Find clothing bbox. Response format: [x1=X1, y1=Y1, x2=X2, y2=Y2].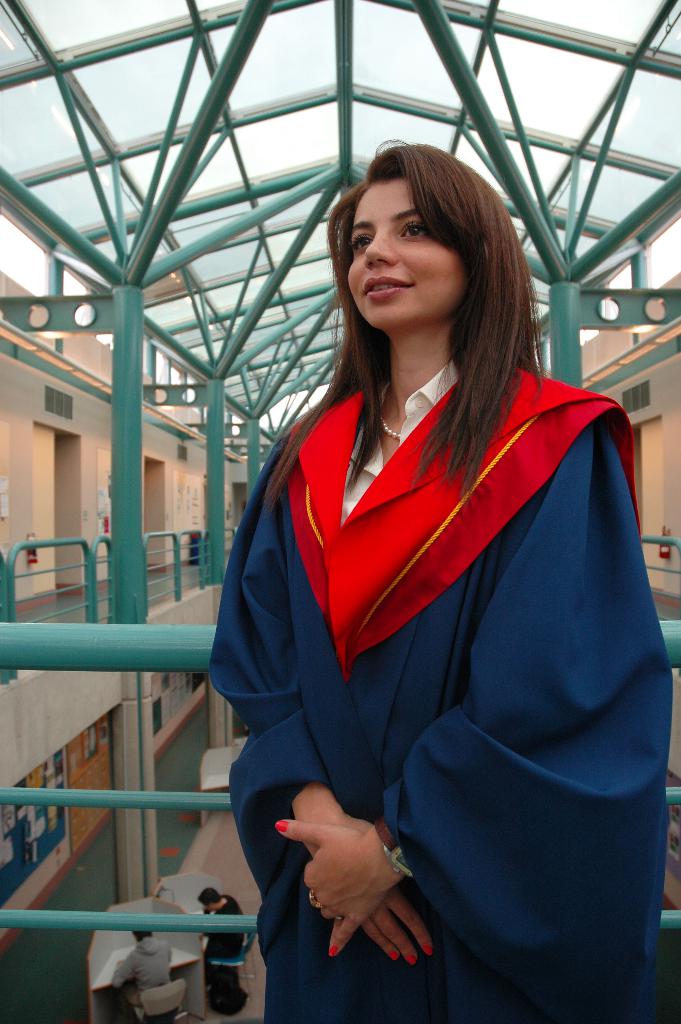
[x1=204, y1=900, x2=255, y2=1011].
